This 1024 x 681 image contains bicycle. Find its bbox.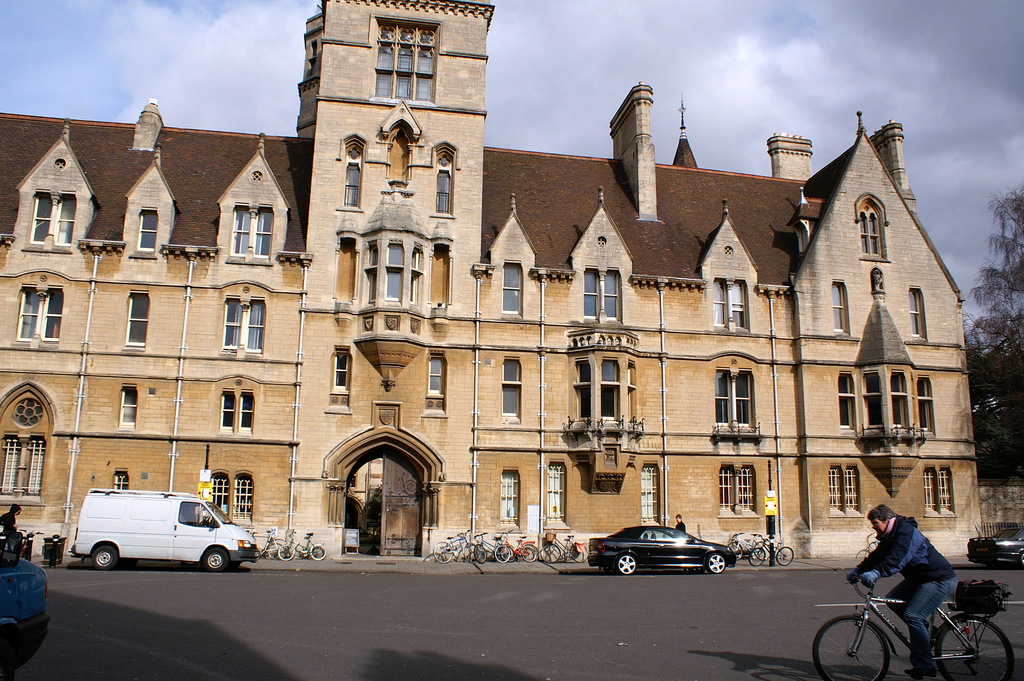
(427, 527, 482, 563).
